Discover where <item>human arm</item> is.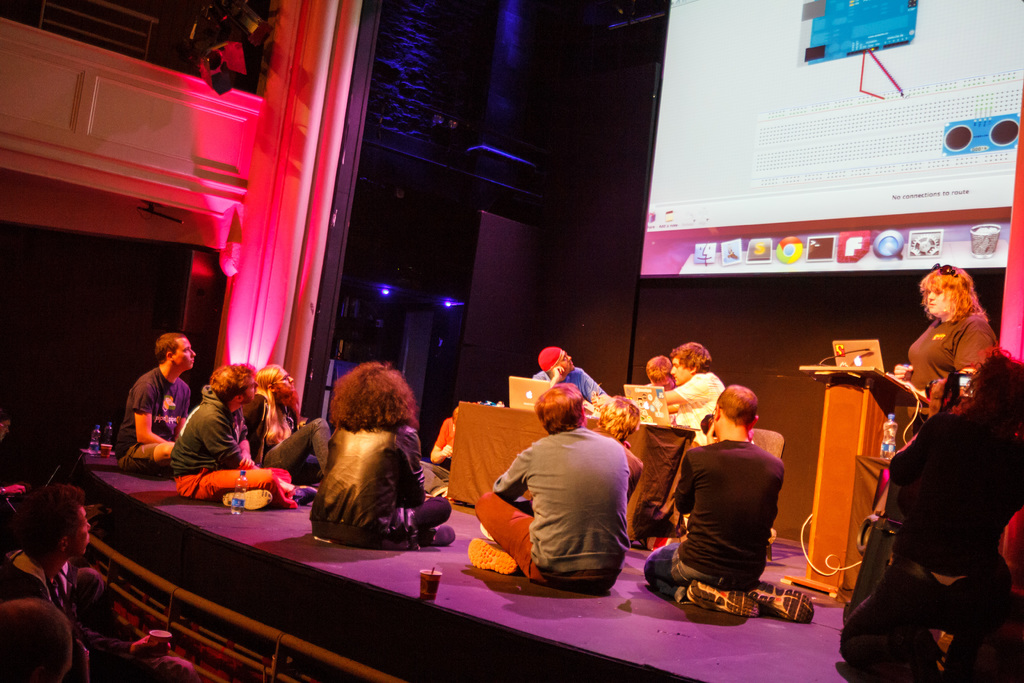
Discovered at left=66, top=565, right=82, bottom=604.
